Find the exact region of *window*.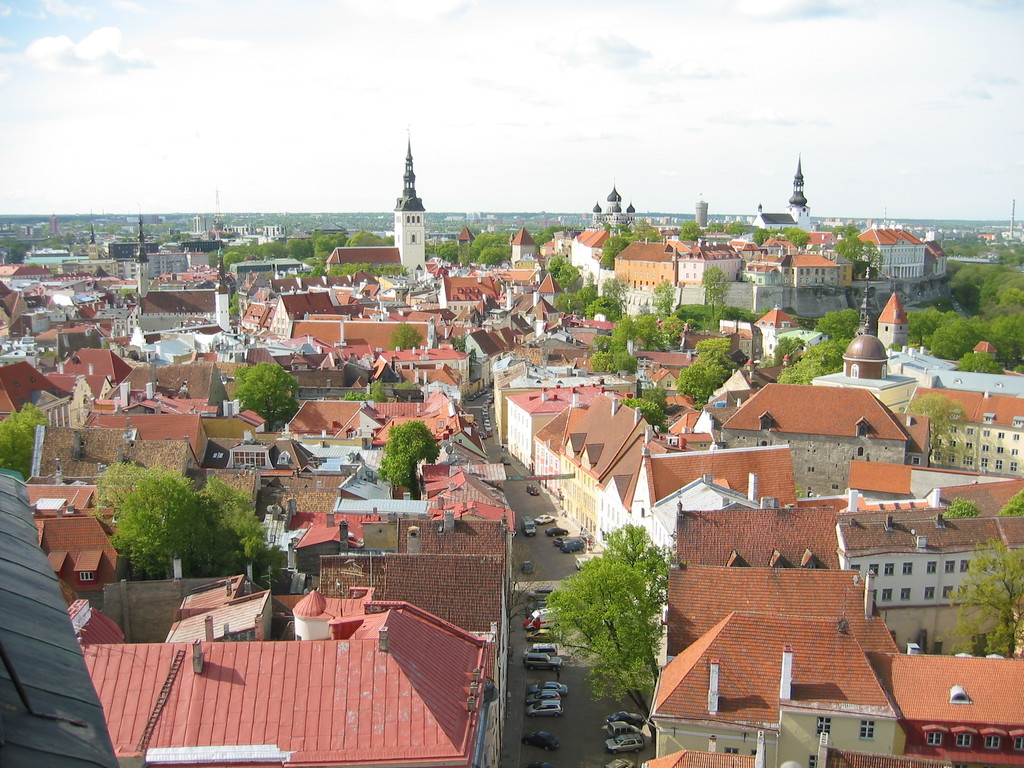
Exact region: [961, 561, 969, 573].
